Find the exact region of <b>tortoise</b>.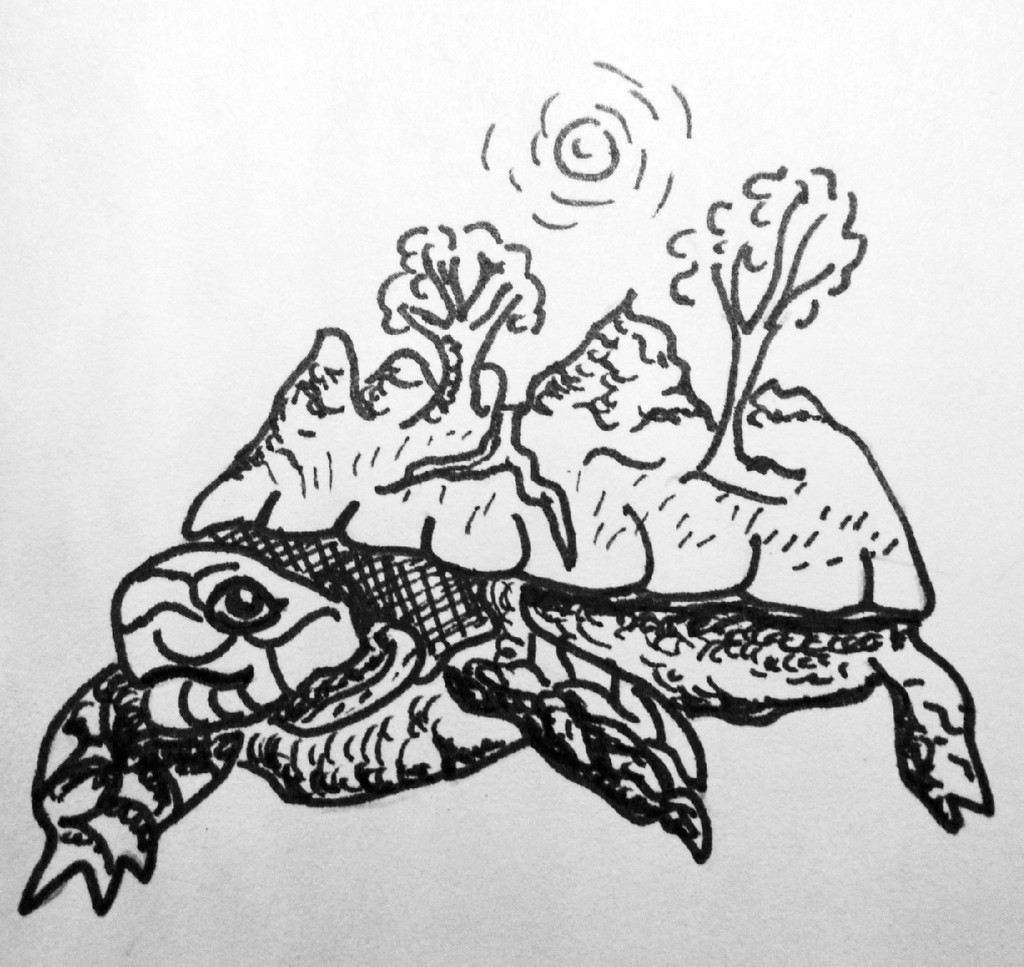
Exact region: 14,290,998,917.
